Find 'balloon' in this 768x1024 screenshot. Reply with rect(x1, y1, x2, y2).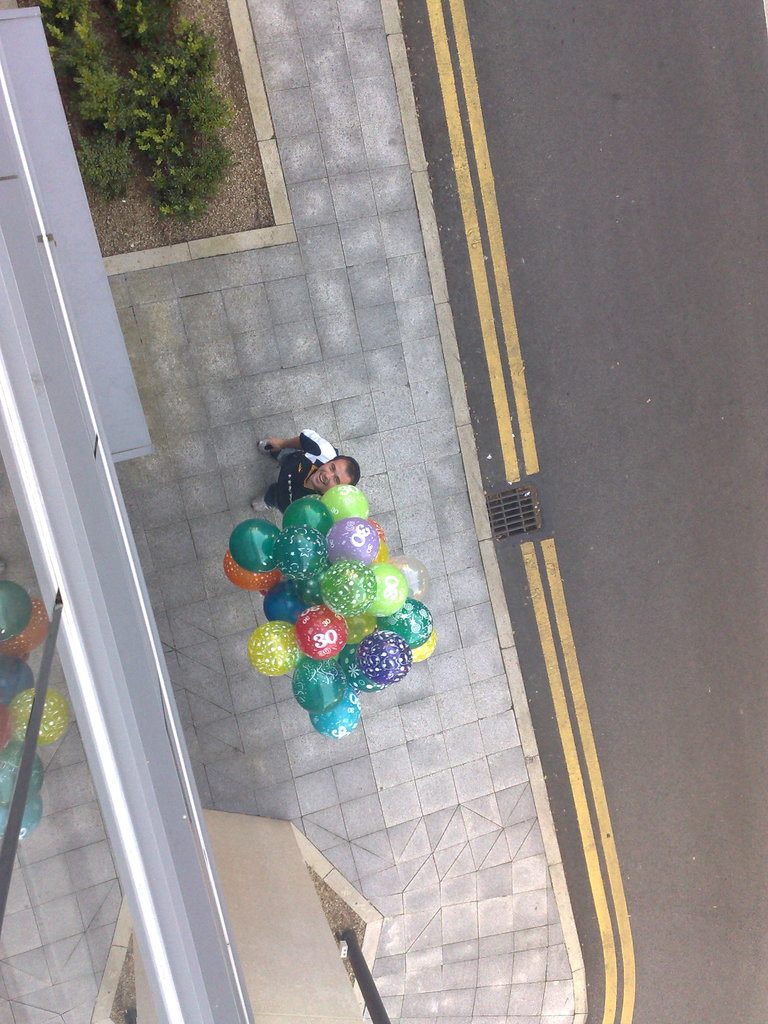
rect(348, 614, 391, 640).
